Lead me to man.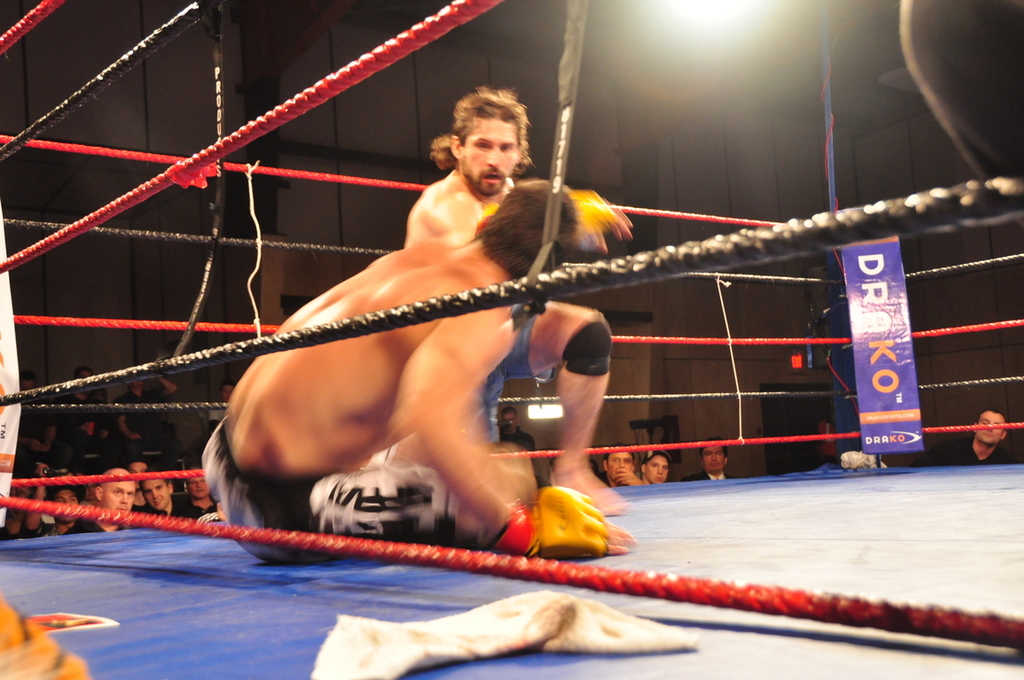
Lead to crop(684, 437, 742, 481).
